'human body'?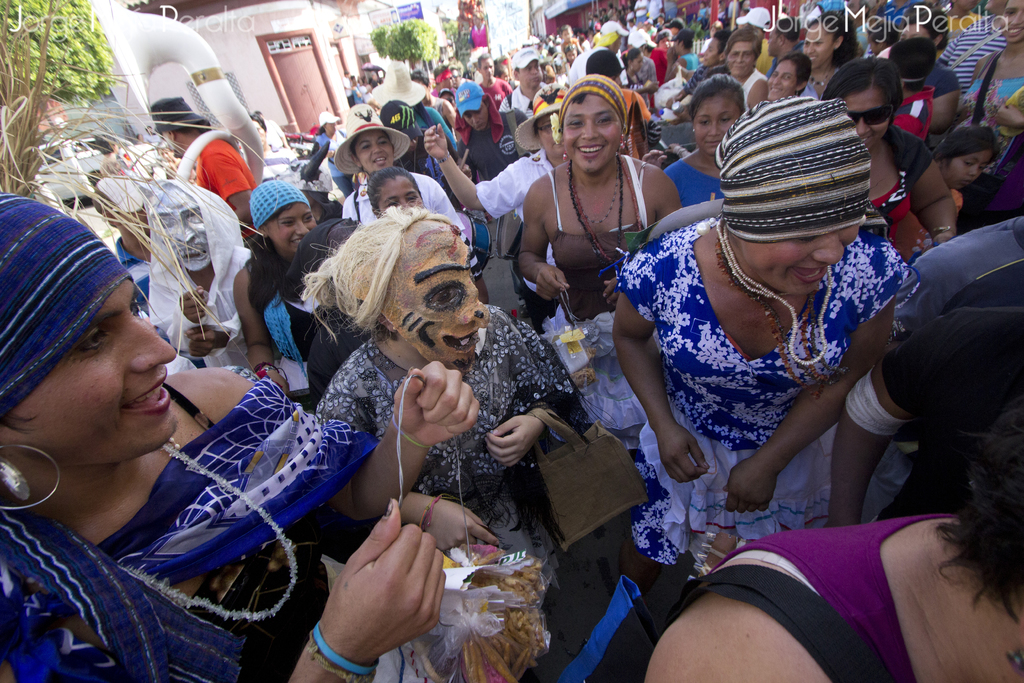
(609, 114, 925, 586)
